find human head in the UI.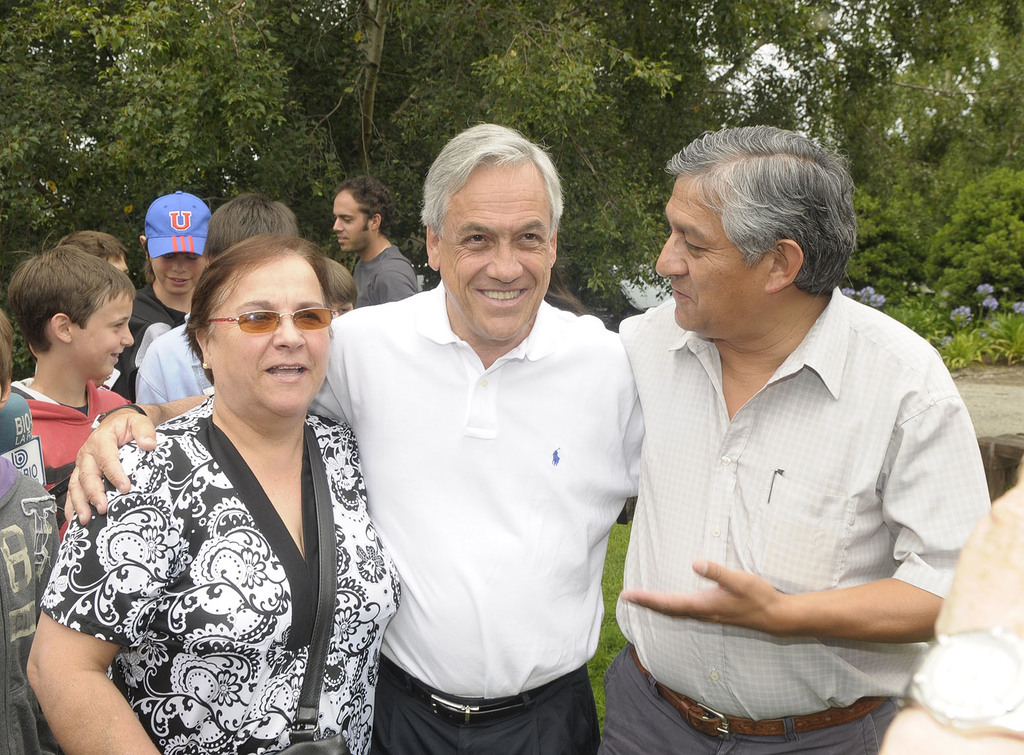
UI element at (x1=644, y1=124, x2=858, y2=351).
